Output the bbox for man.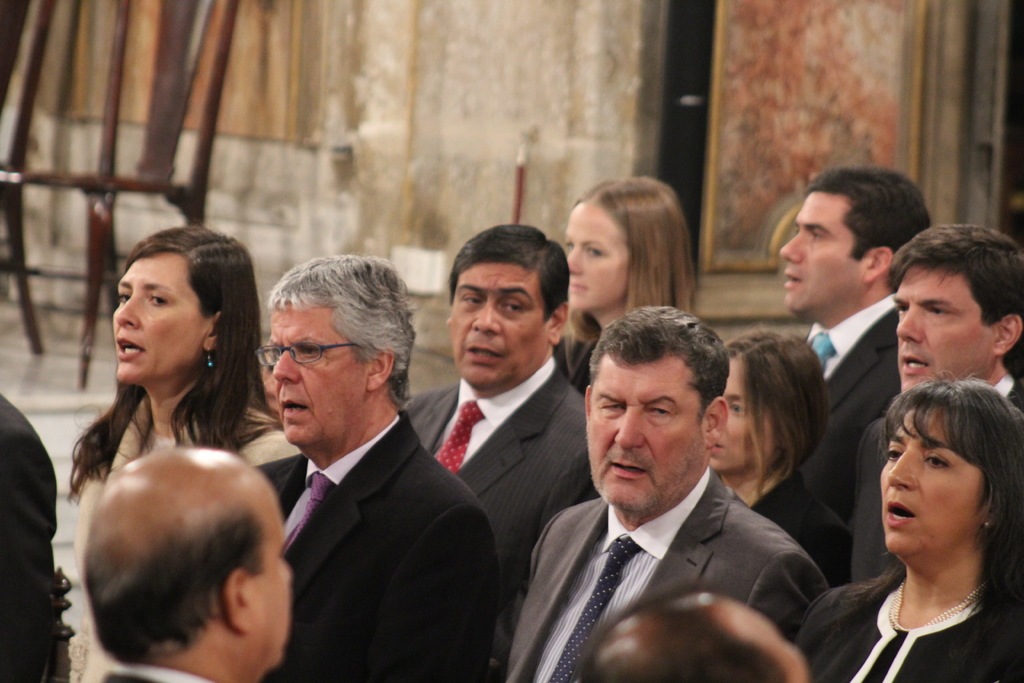
79, 442, 299, 677.
